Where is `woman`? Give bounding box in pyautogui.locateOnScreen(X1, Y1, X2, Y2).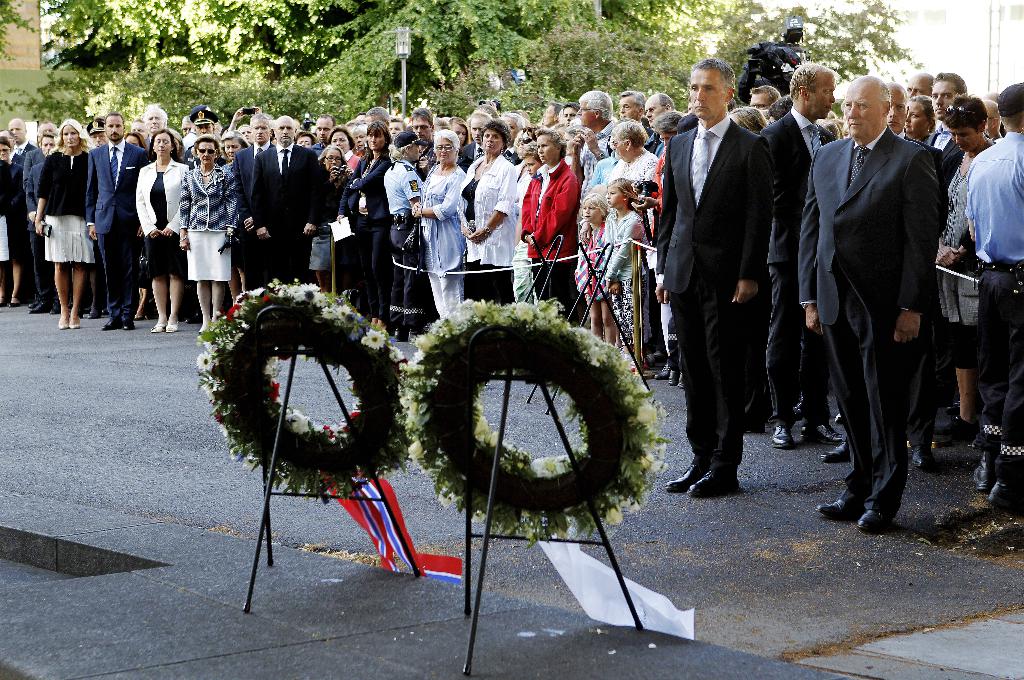
pyautogui.locateOnScreen(509, 126, 545, 190).
